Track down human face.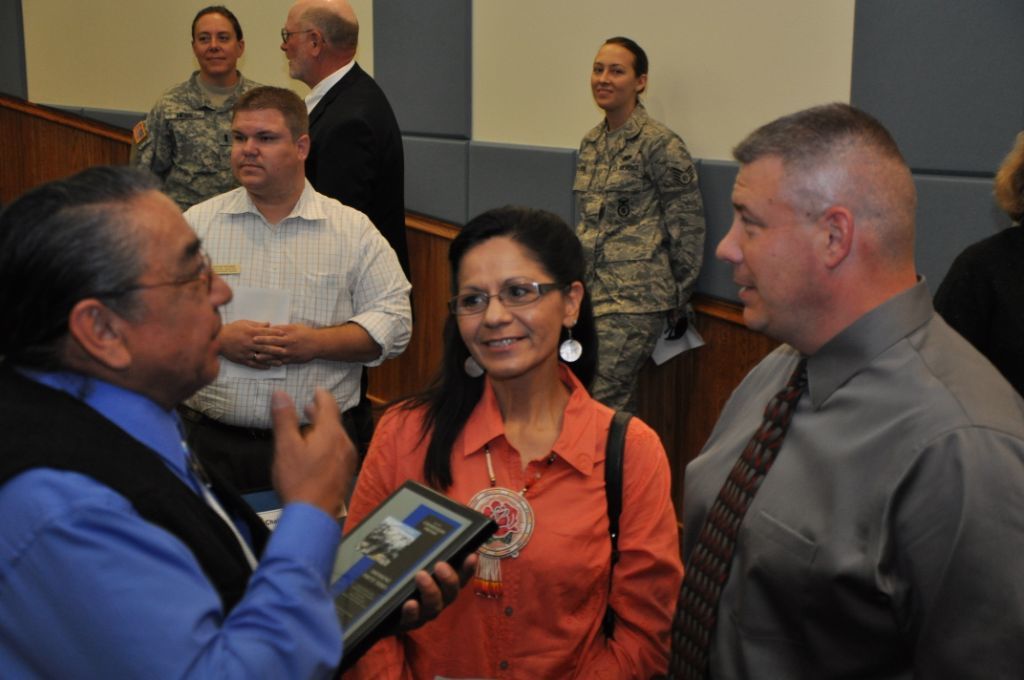
Tracked to pyautogui.locateOnScreen(126, 192, 237, 377).
